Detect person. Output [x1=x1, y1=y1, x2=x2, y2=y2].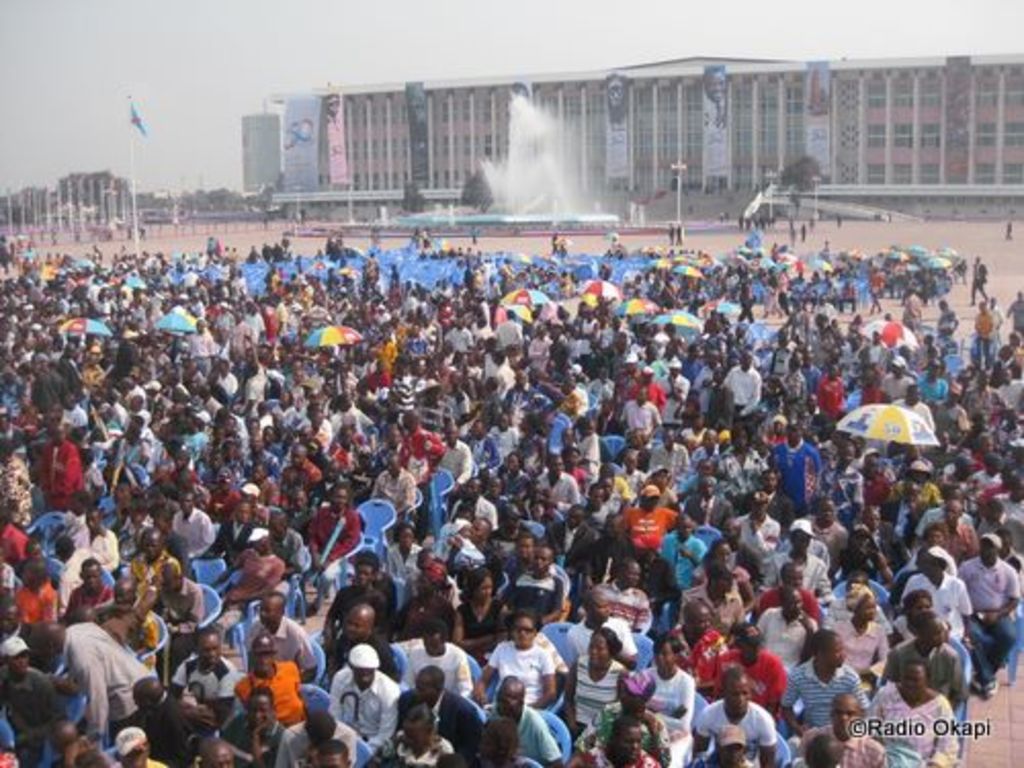
[x1=618, y1=385, x2=659, y2=436].
